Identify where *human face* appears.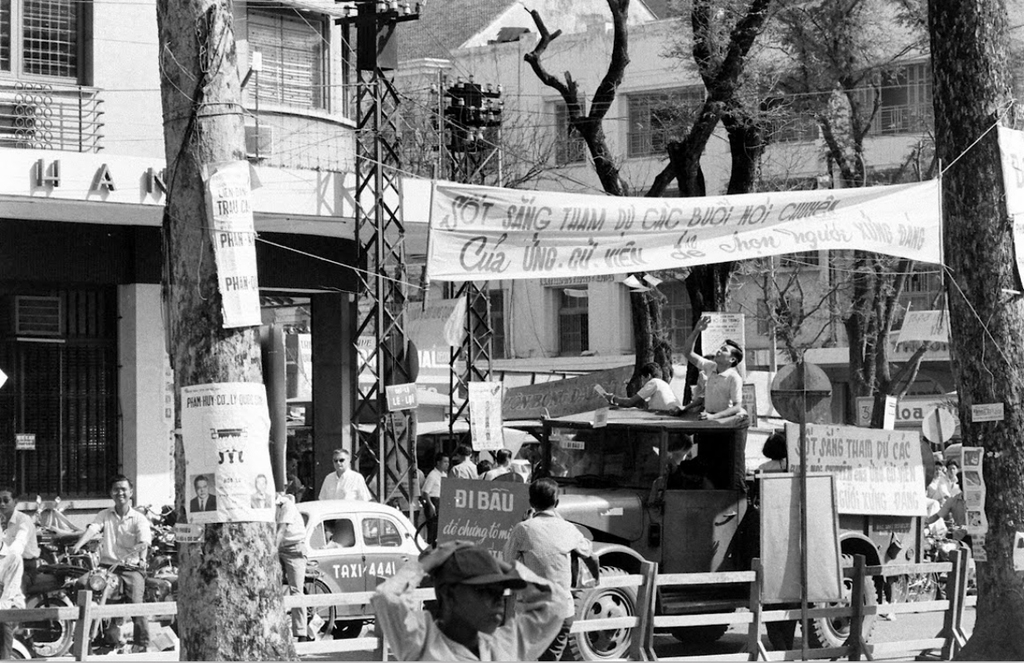
Appears at bbox(456, 586, 504, 632).
